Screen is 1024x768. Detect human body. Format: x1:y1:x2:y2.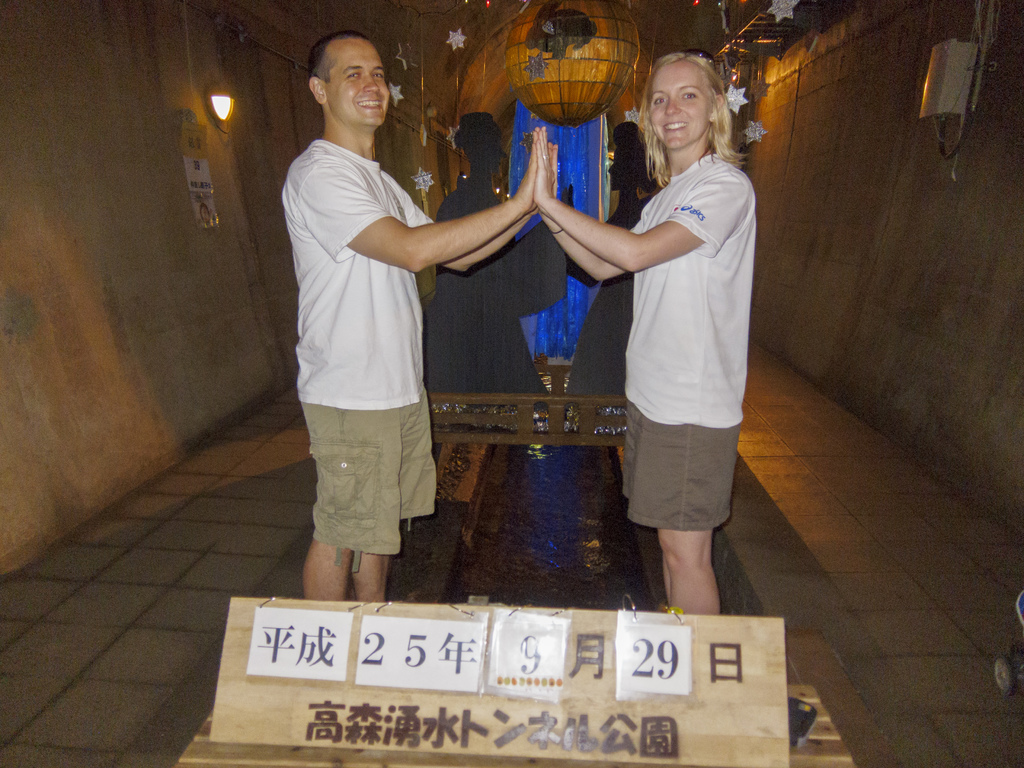
278:22:538:606.
